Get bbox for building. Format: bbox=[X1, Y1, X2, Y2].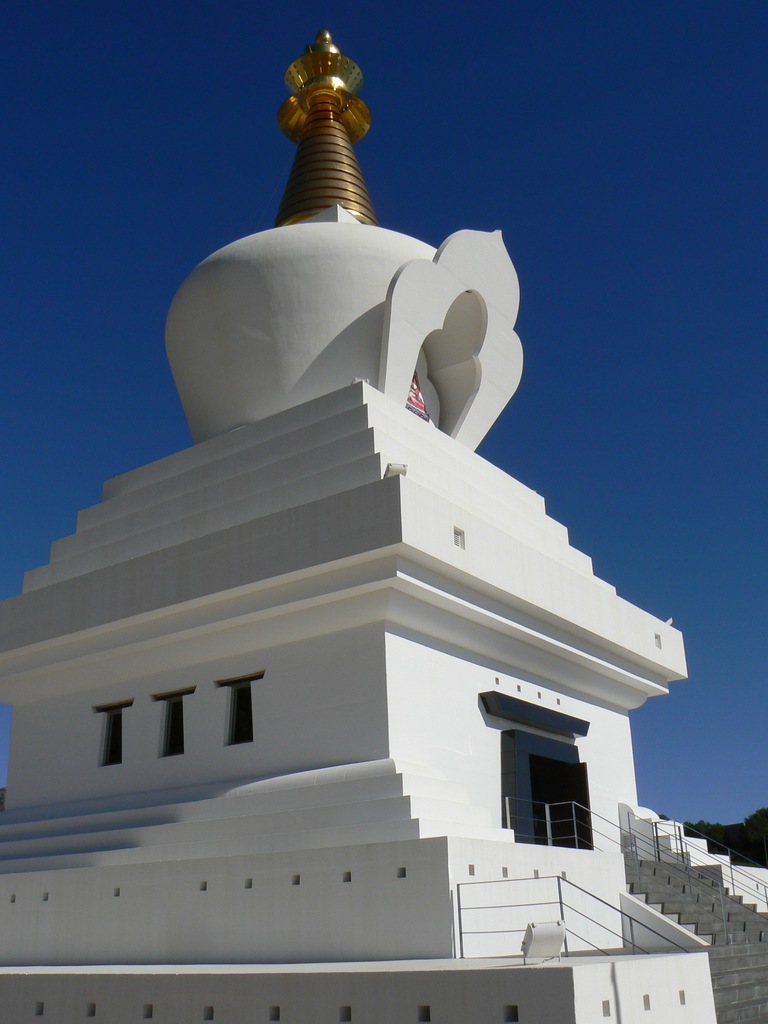
bbox=[0, 30, 767, 1023].
